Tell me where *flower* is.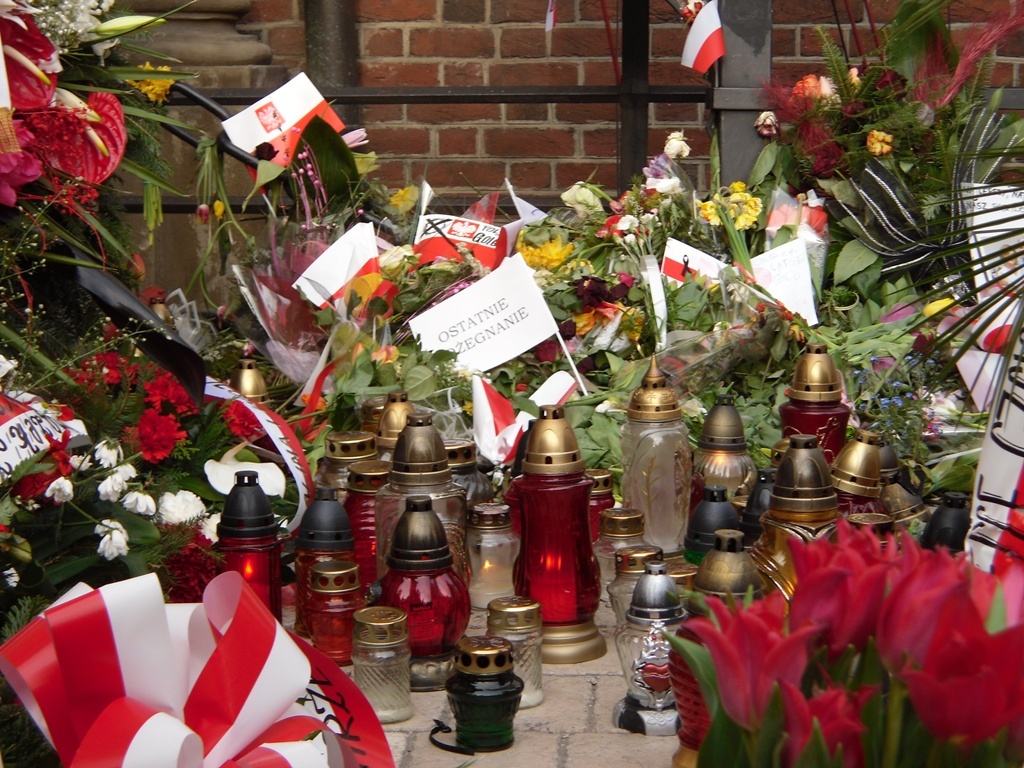
*flower* is at bbox(62, 351, 136, 388).
